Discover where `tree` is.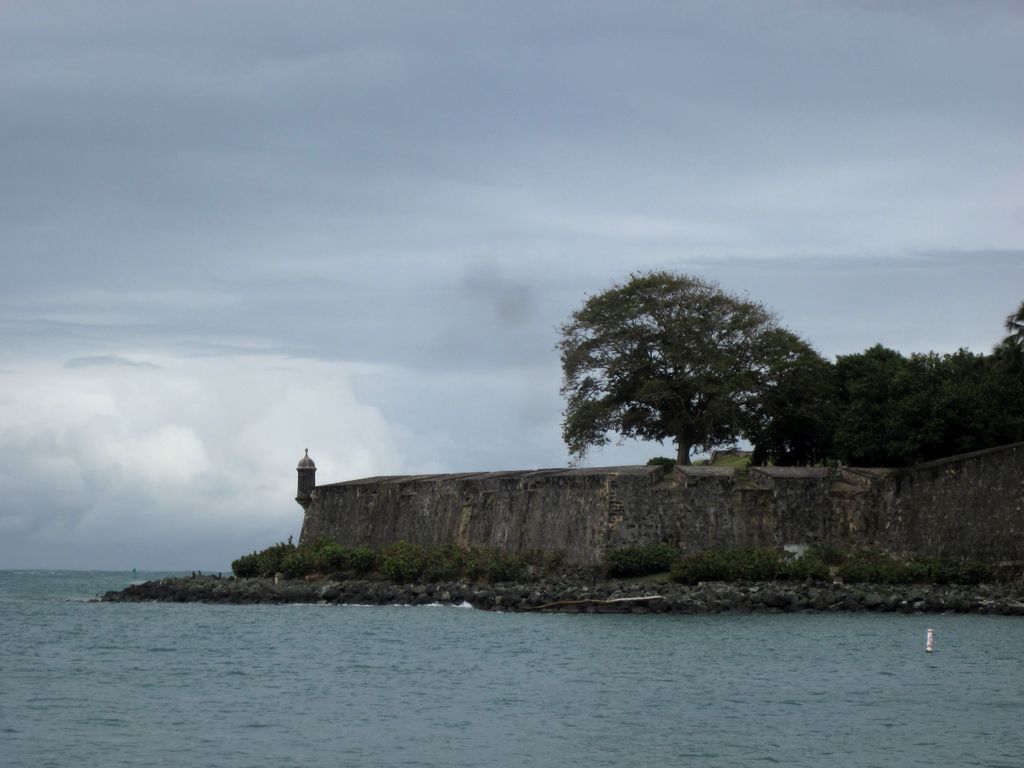
Discovered at 545:256:810:480.
